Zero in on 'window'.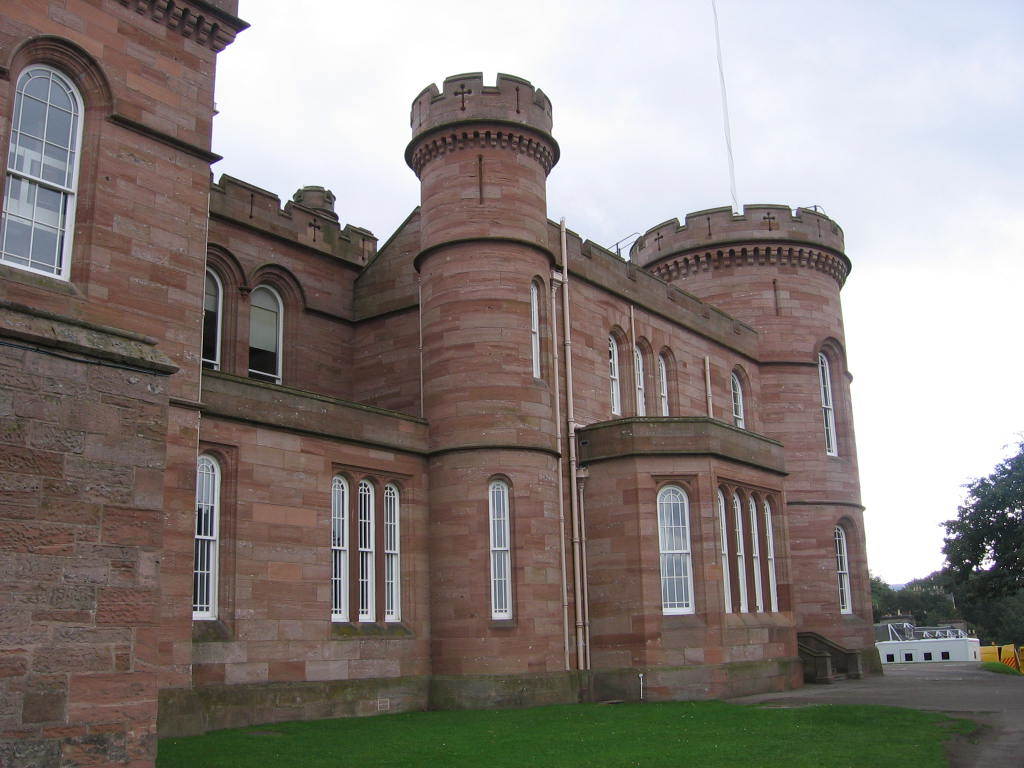
Zeroed in: <bbox>330, 475, 349, 620</bbox>.
